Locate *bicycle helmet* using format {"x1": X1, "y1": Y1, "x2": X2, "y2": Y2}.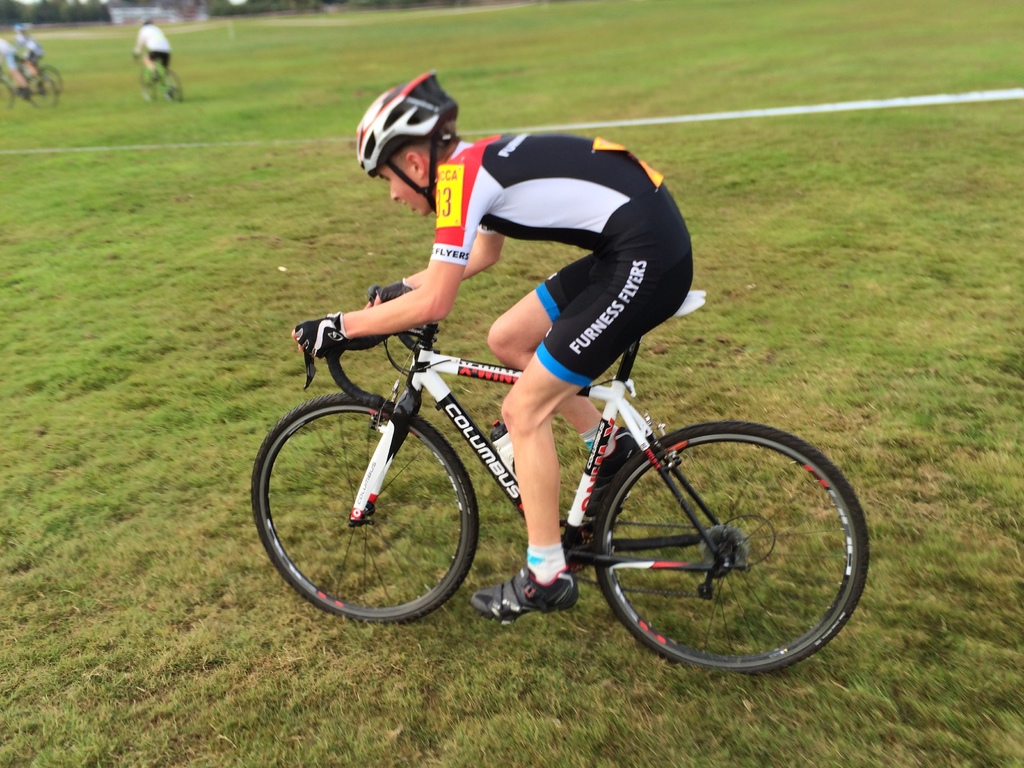
{"x1": 354, "y1": 74, "x2": 451, "y2": 212}.
